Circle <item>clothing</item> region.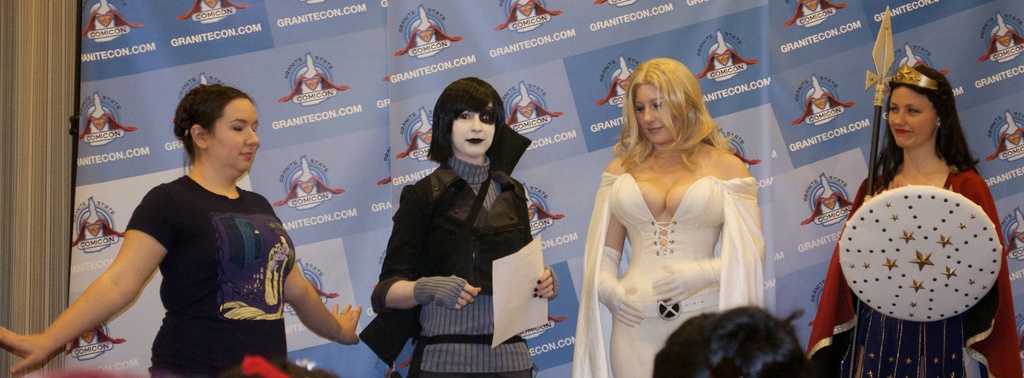
Region: bbox=[803, 171, 1021, 377].
